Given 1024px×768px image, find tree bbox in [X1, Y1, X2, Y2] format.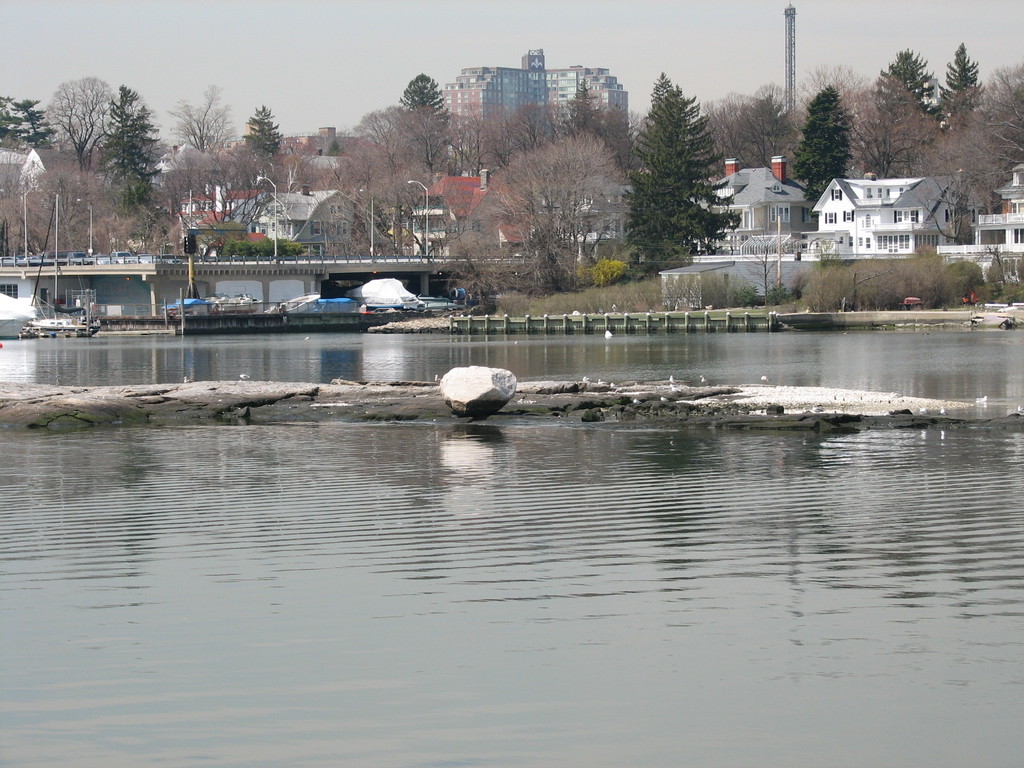
[887, 45, 944, 129].
